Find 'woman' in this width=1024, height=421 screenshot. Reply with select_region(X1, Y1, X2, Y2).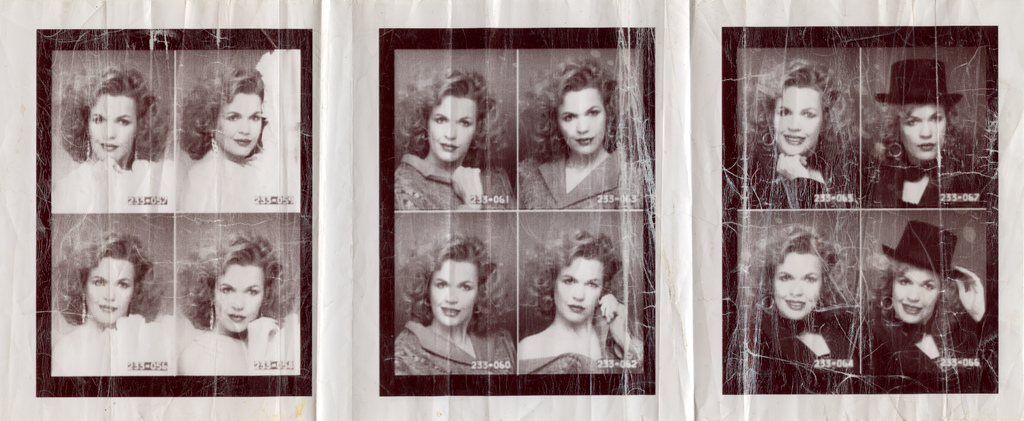
select_region(177, 67, 291, 213).
